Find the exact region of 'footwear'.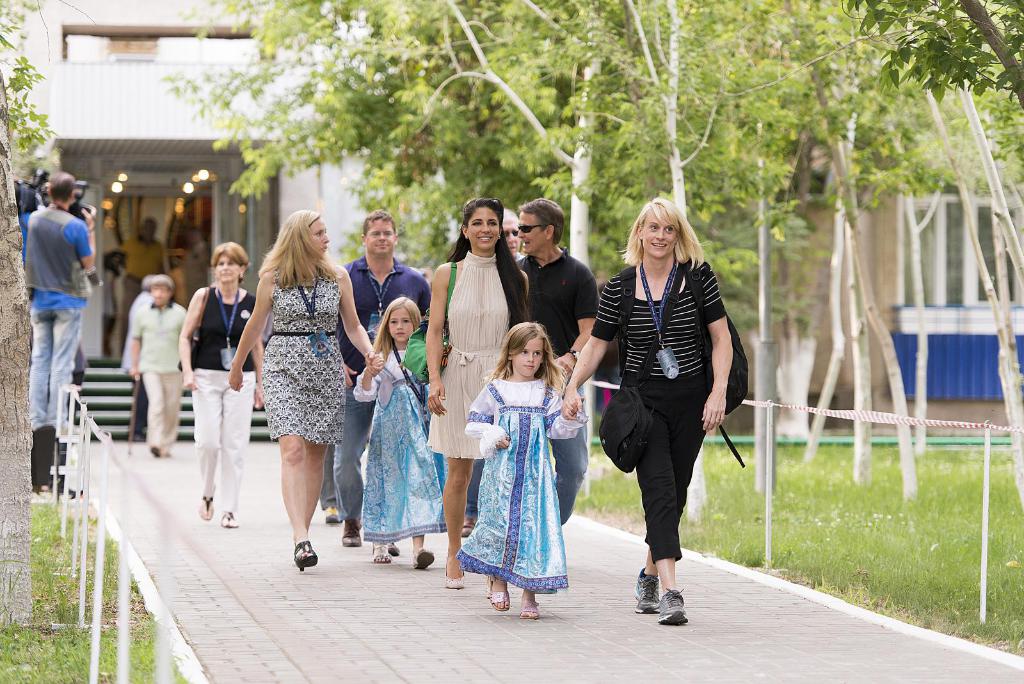
Exact region: pyautogui.locateOnScreen(58, 421, 84, 437).
